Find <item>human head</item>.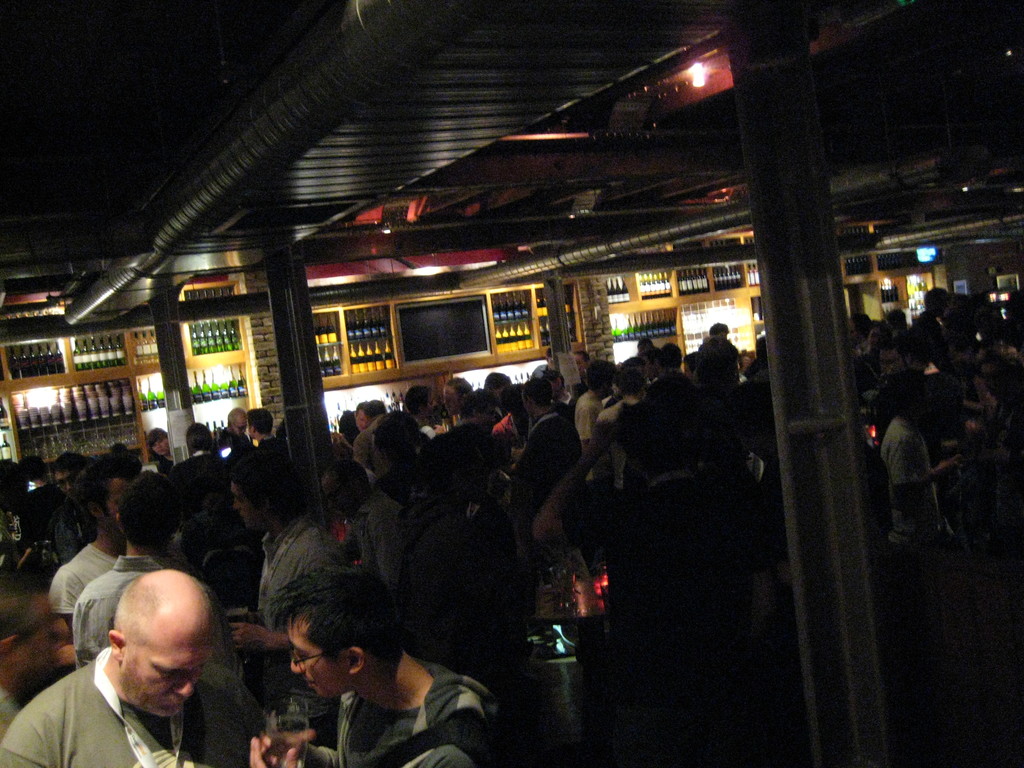
[left=318, top=459, right=364, bottom=522].
